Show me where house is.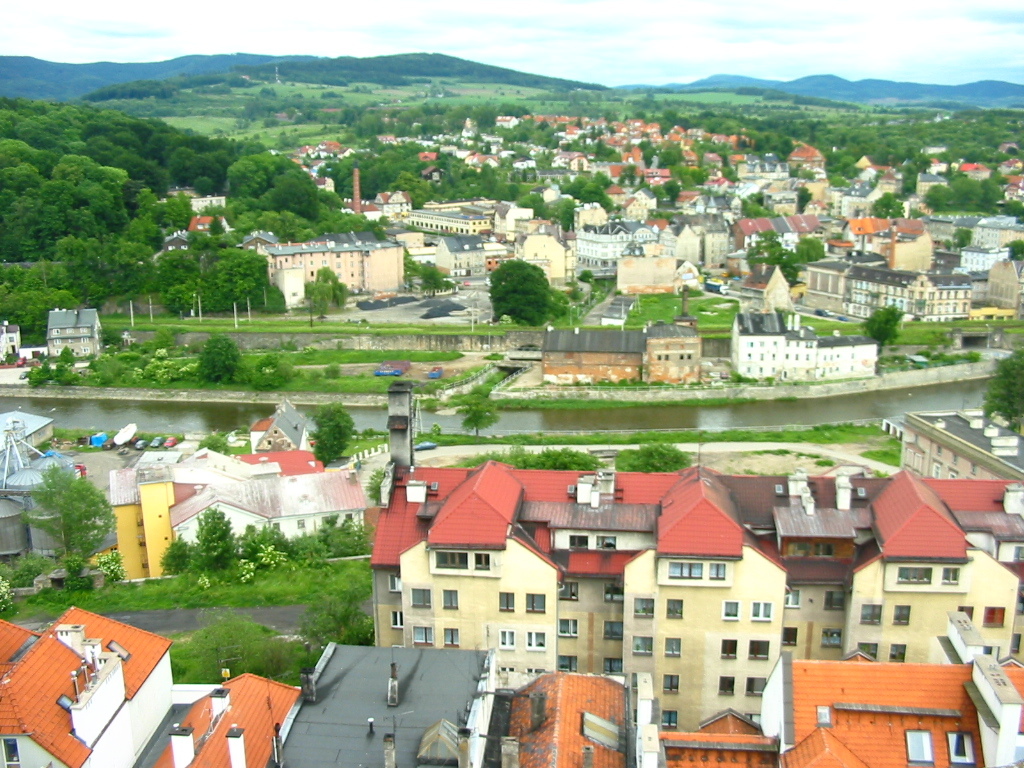
house is at x1=245 y1=397 x2=324 y2=466.
